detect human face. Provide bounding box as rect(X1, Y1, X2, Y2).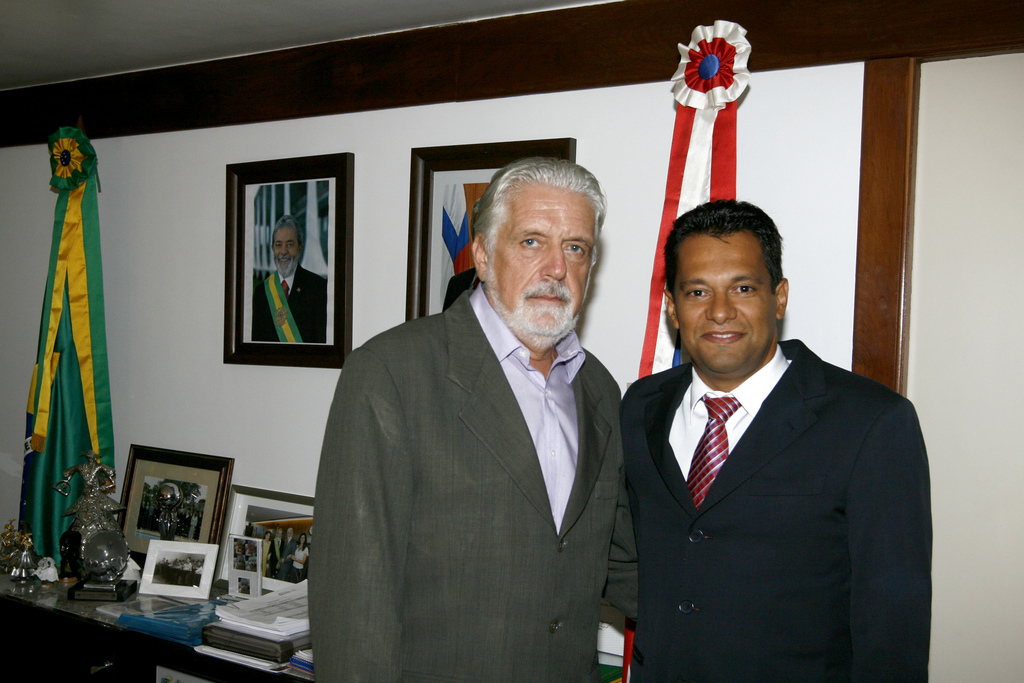
rect(666, 236, 772, 375).
